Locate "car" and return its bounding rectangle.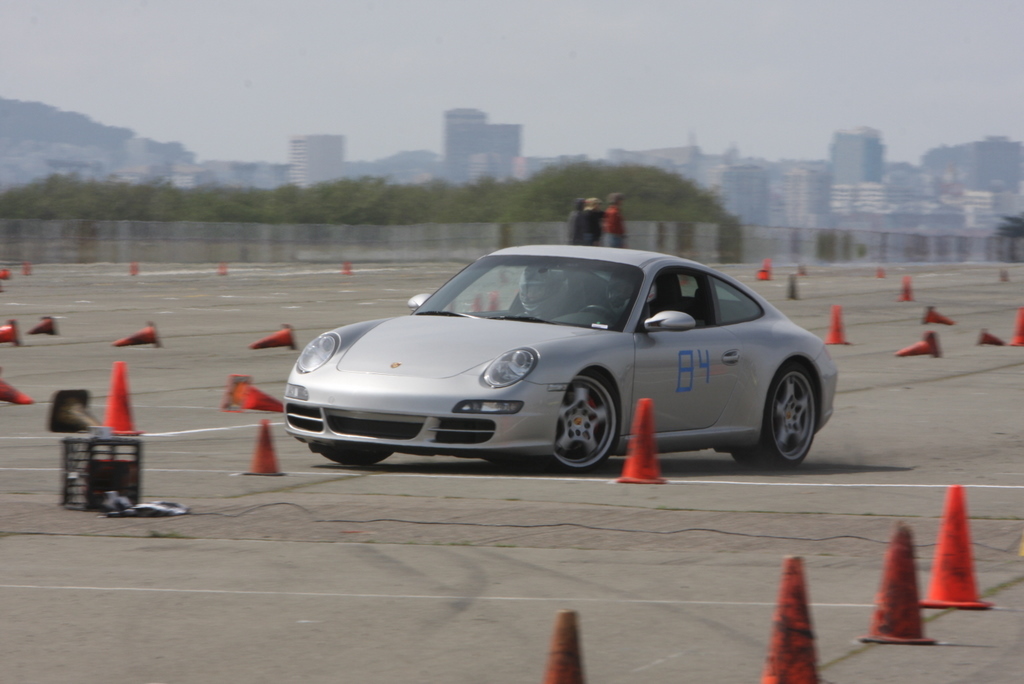
282,240,836,474.
